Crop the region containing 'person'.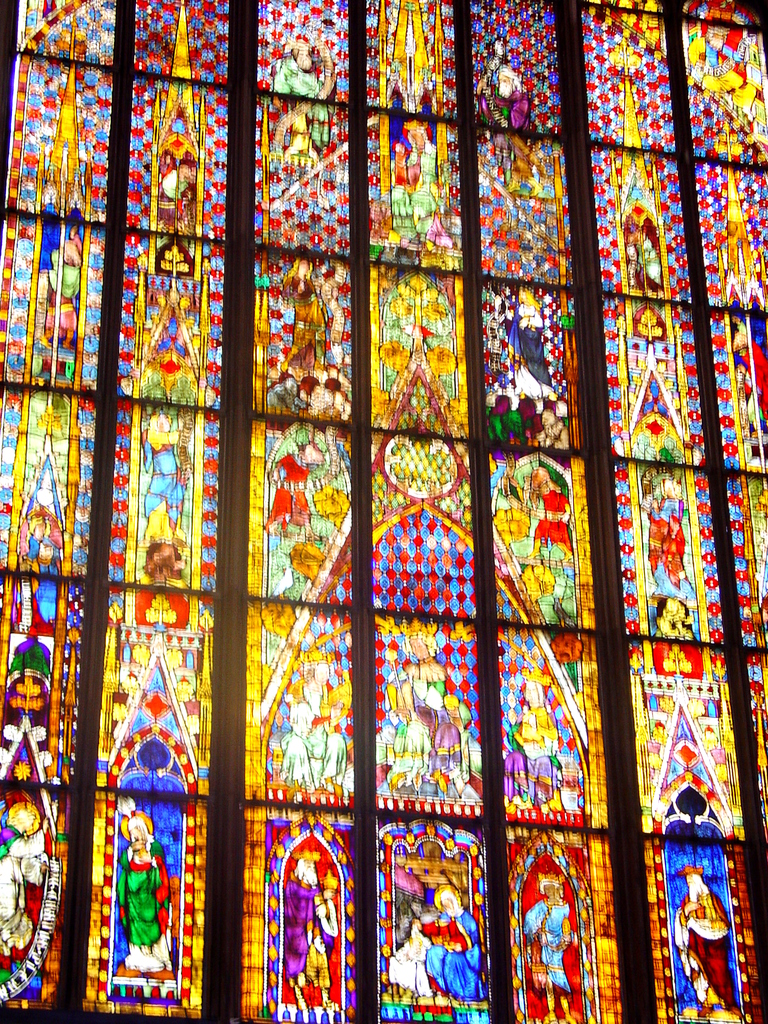
Crop region: select_region(518, 463, 577, 566).
